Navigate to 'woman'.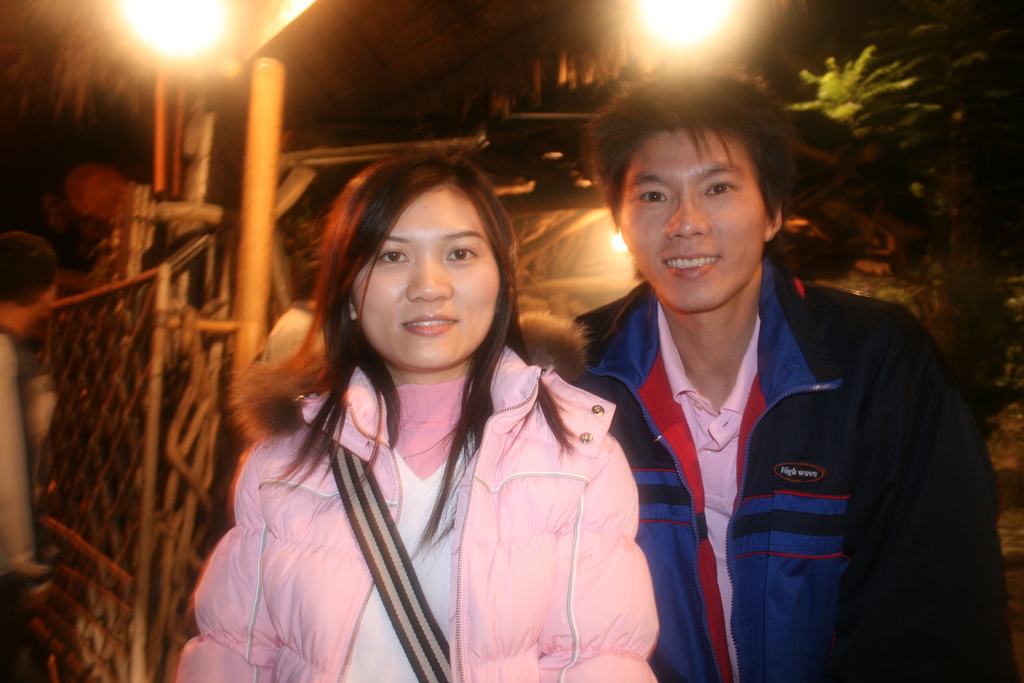
Navigation target: 170 127 659 682.
